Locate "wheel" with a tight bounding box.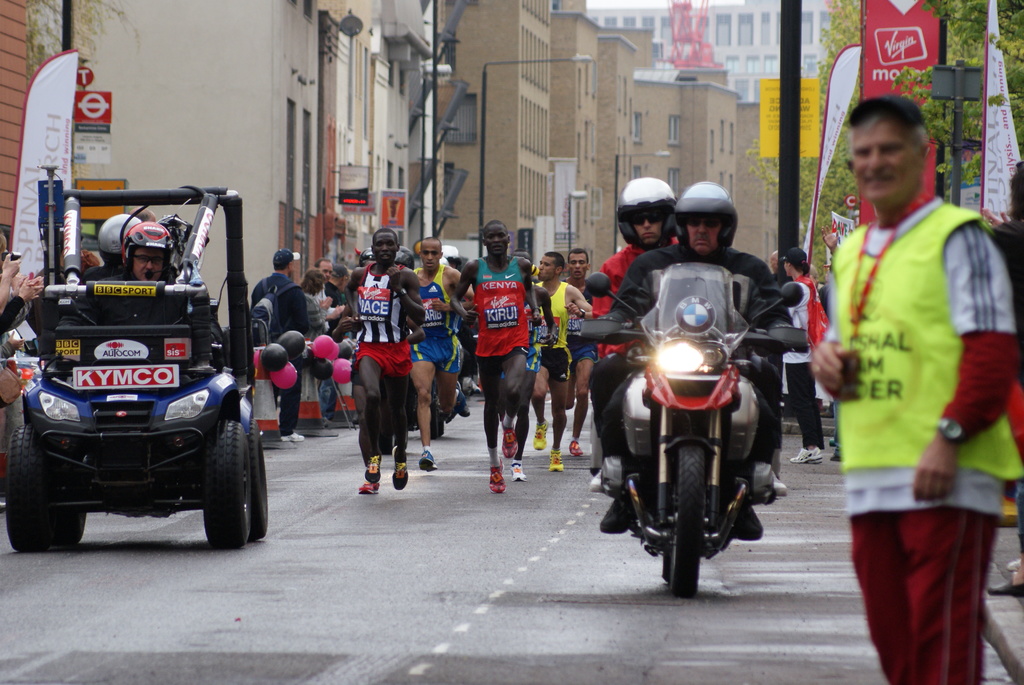
[x1=2, y1=427, x2=56, y2=556].
